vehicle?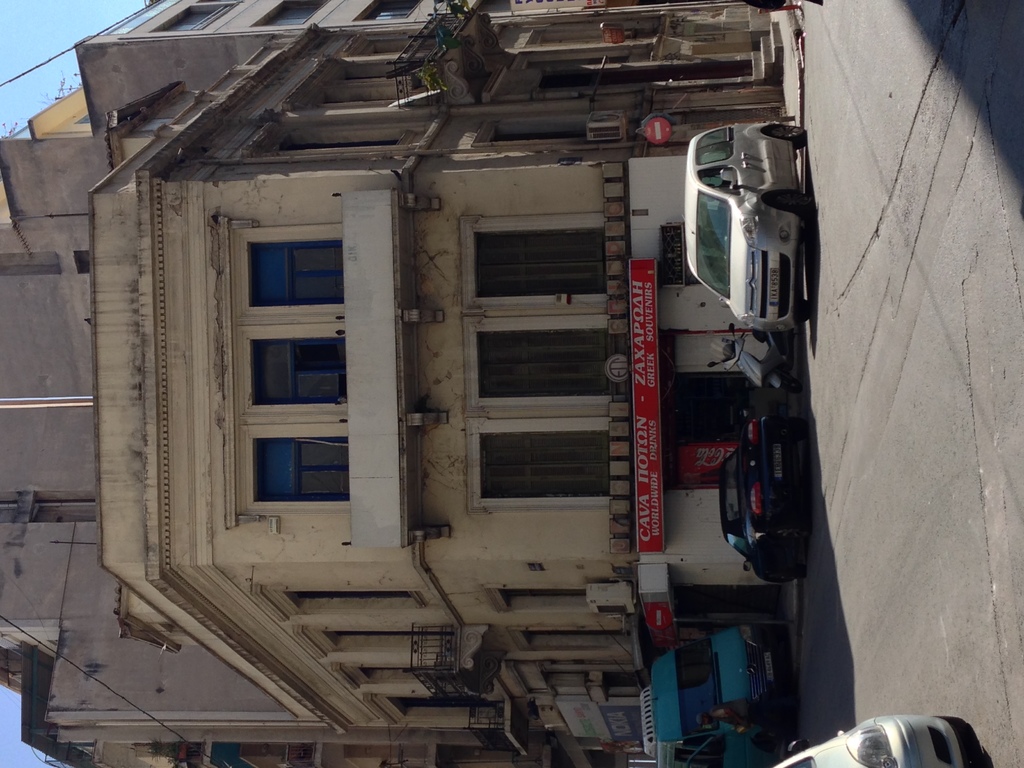
(634, 616, 778, 765)
